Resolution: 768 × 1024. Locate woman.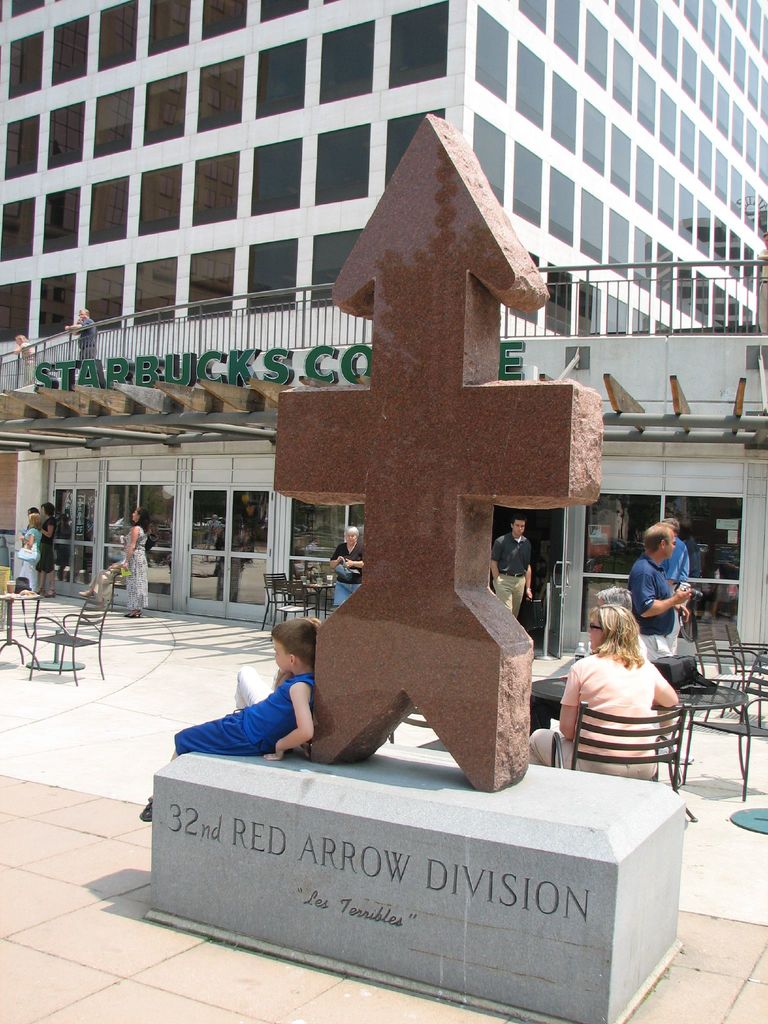
crop(18, 515, 44, 593).
